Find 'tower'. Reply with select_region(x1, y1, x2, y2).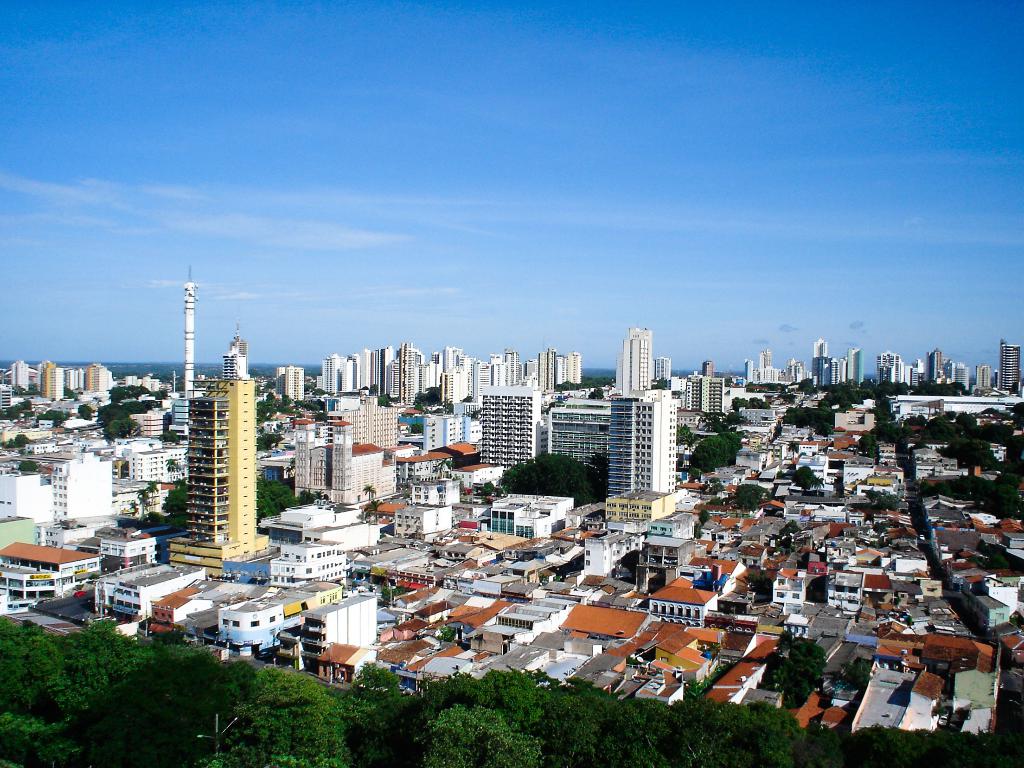
select_region(158, 317, 267, 563).
